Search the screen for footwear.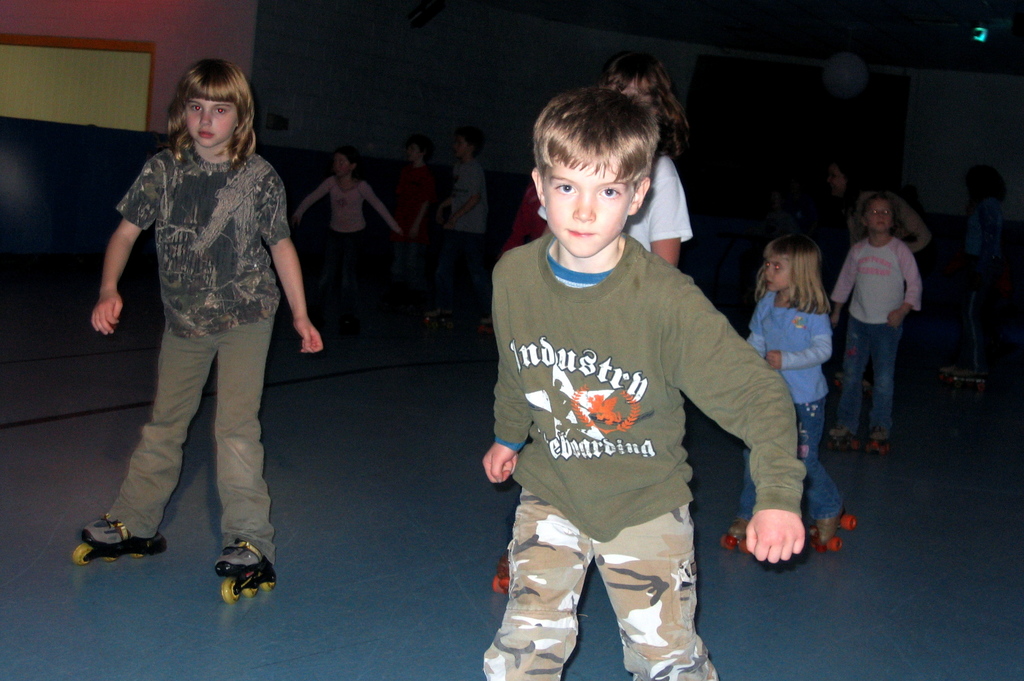
Found at (x1=816, y1=501, x2=849, y2=544).
